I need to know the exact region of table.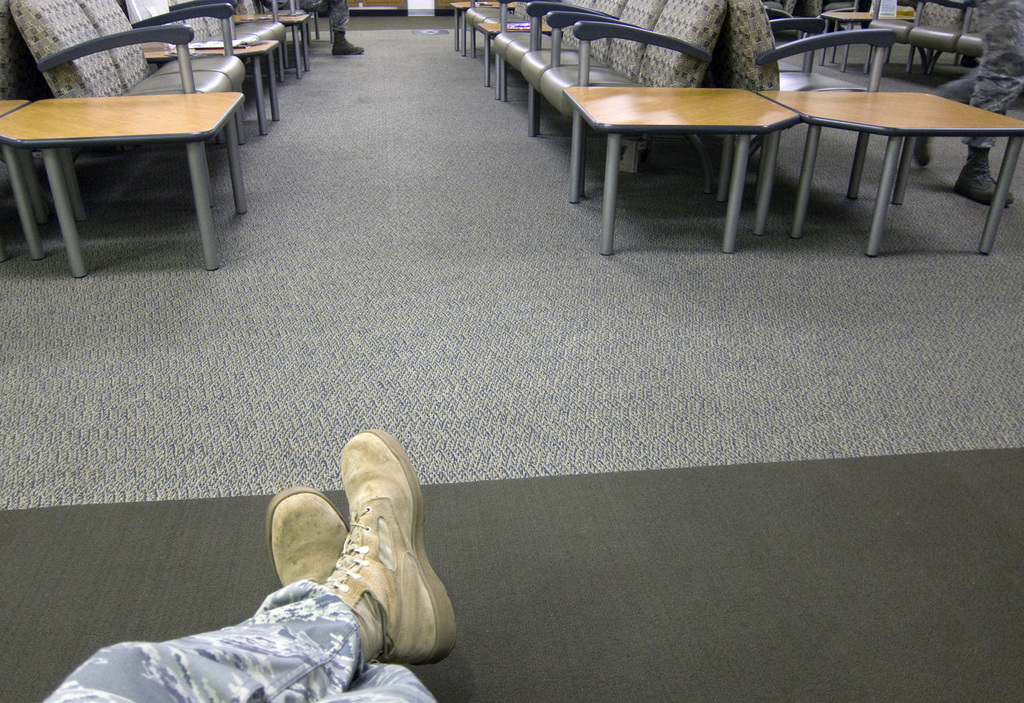
Region: left=144, top=45, right=289, bottom=140.
